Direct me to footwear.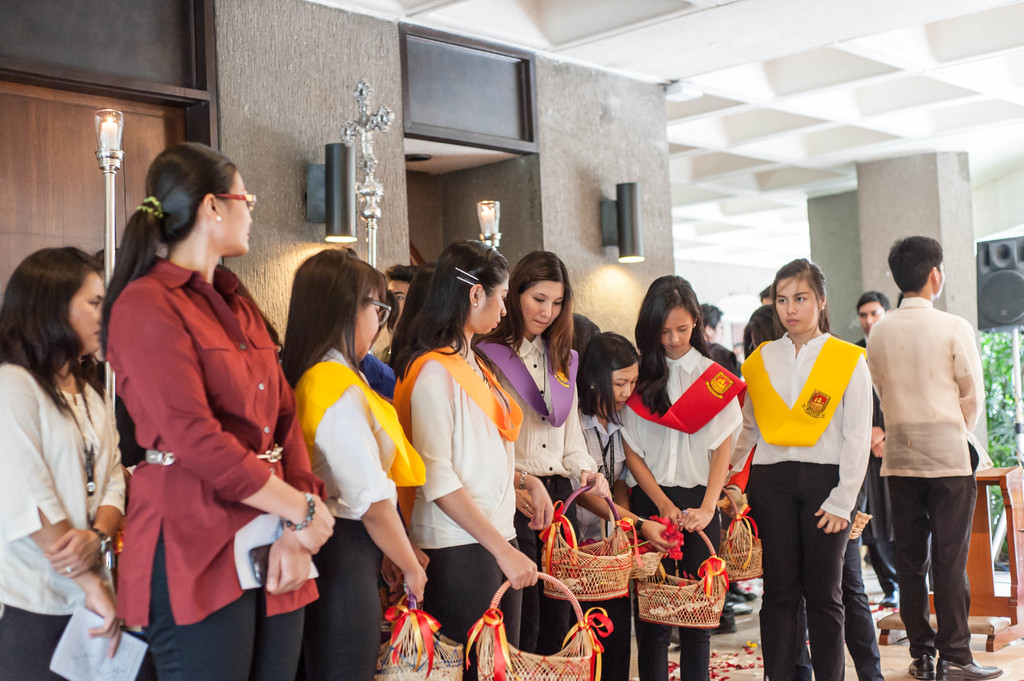
Direction: bbox(936, 658, 1004, 680).
